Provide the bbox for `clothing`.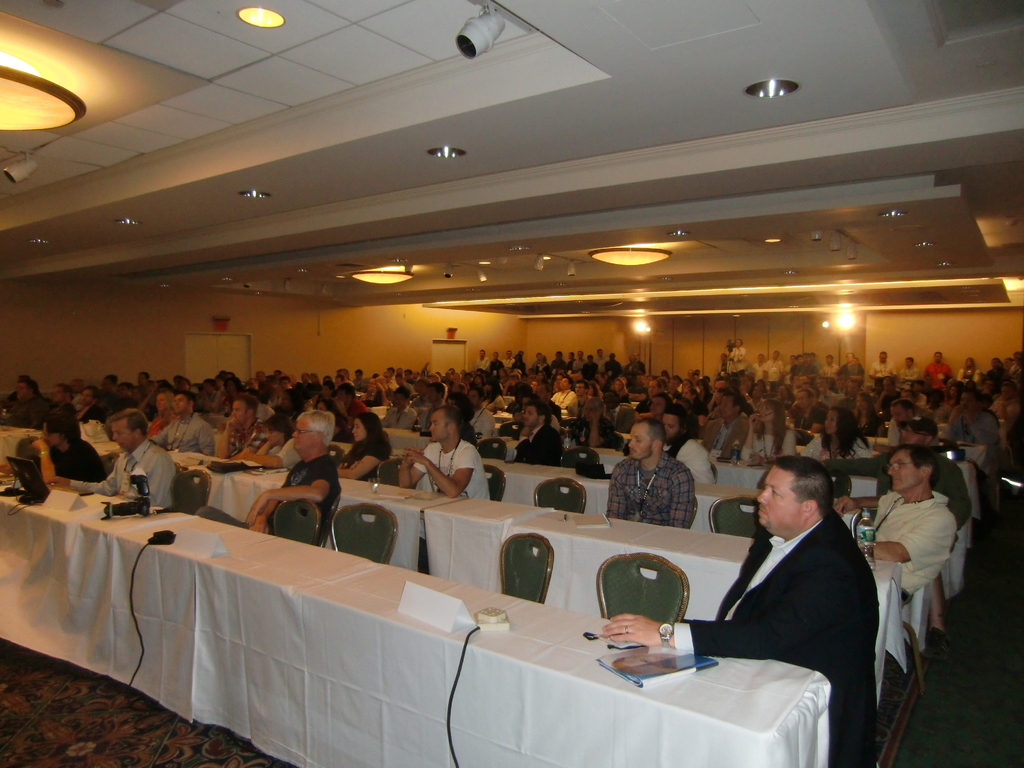
Rect(854, 452, 975, 532).
